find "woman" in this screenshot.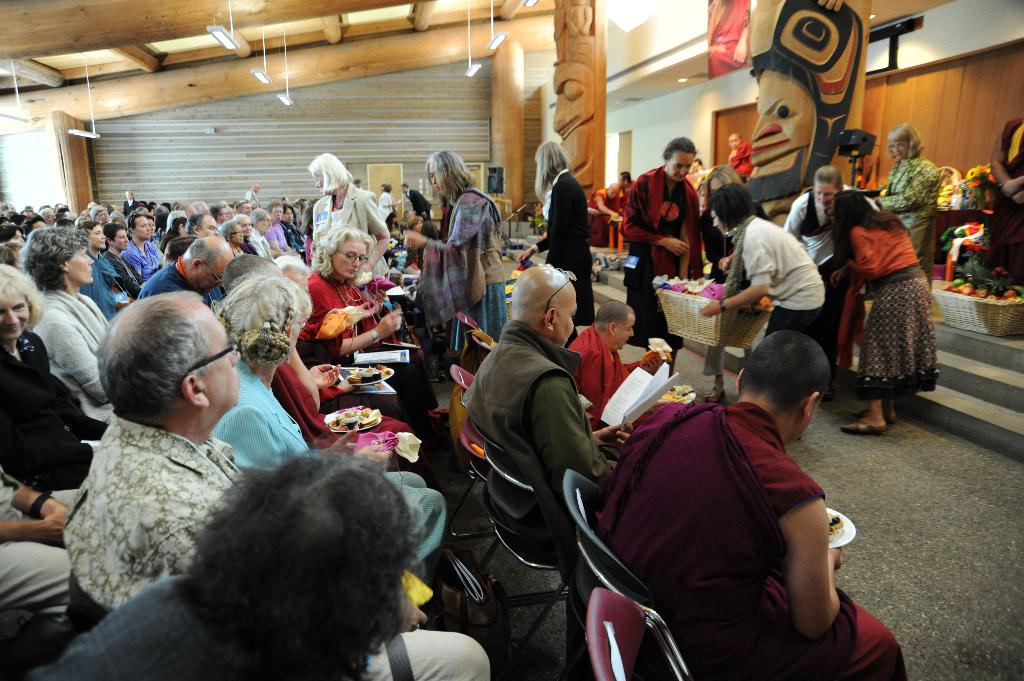
The bounding box for "woman" is 0 264 100 477.
